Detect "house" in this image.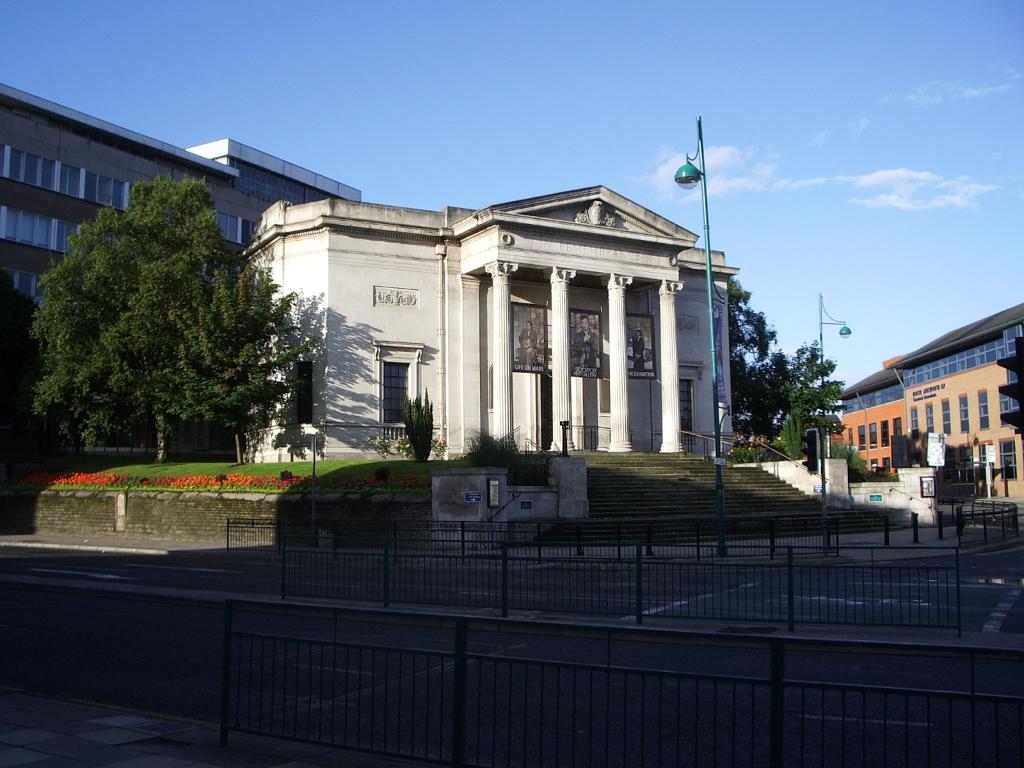
Detection: left=904, top=310, right=1023, bottom=500.
